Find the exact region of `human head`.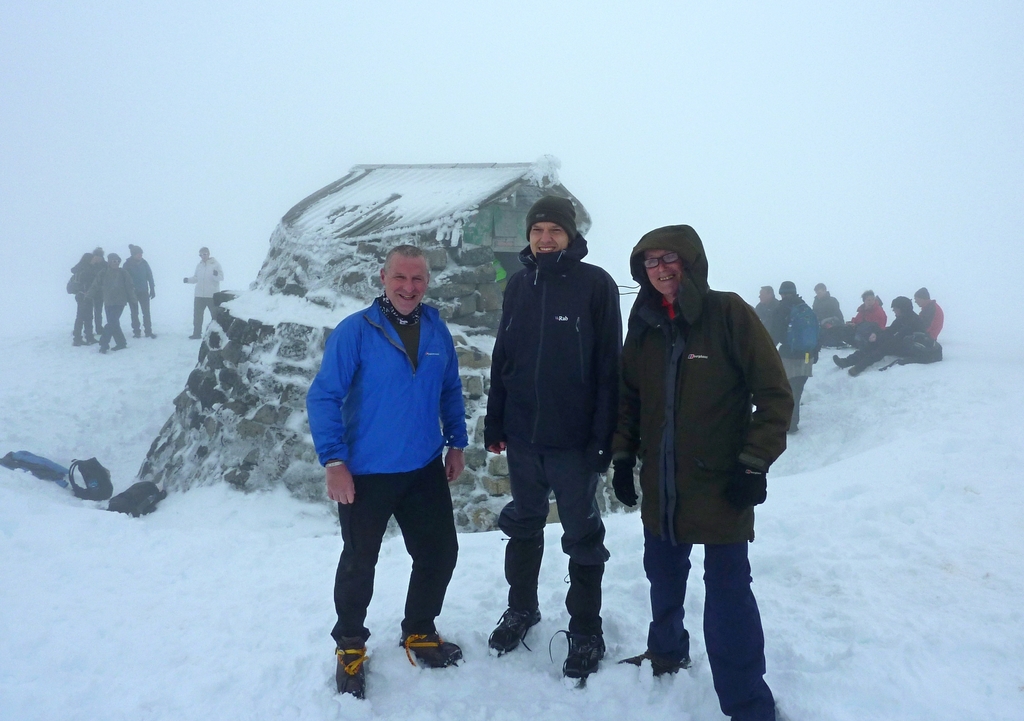
Exact region: 913, 289, 931, 309.
